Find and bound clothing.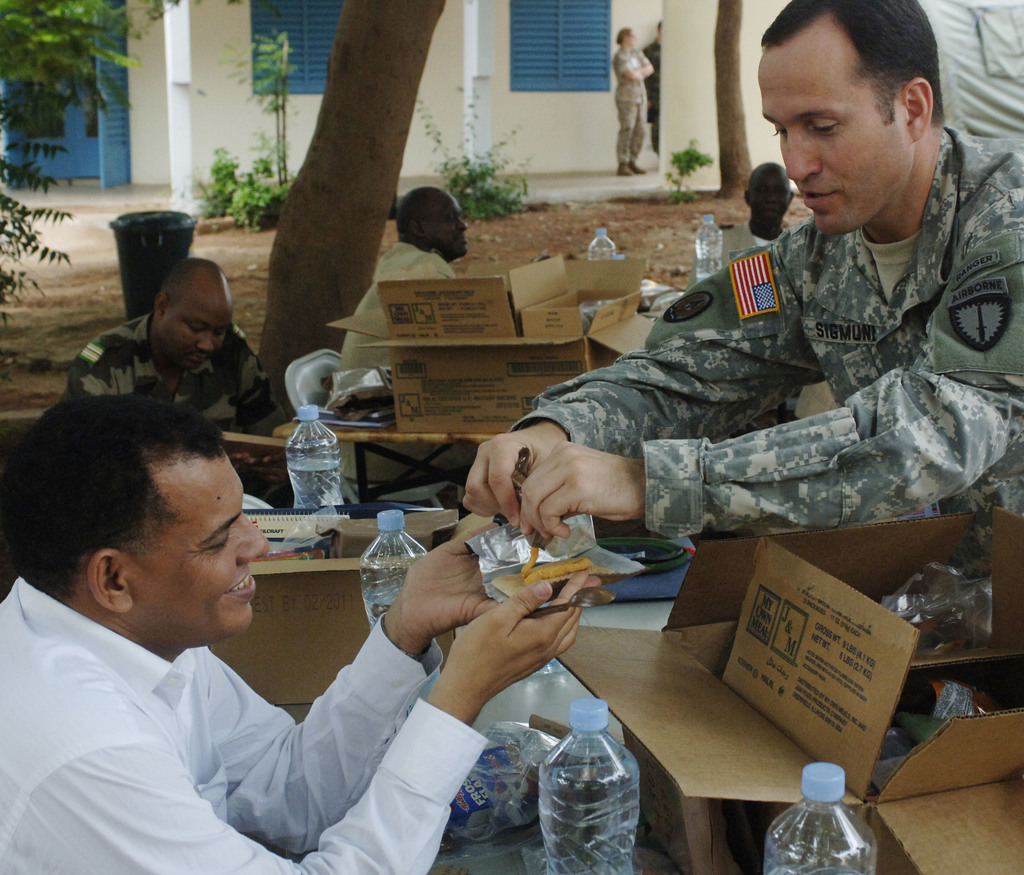
Bound: pyautogui.locateOnScreen(641, 42, 664, 150).
